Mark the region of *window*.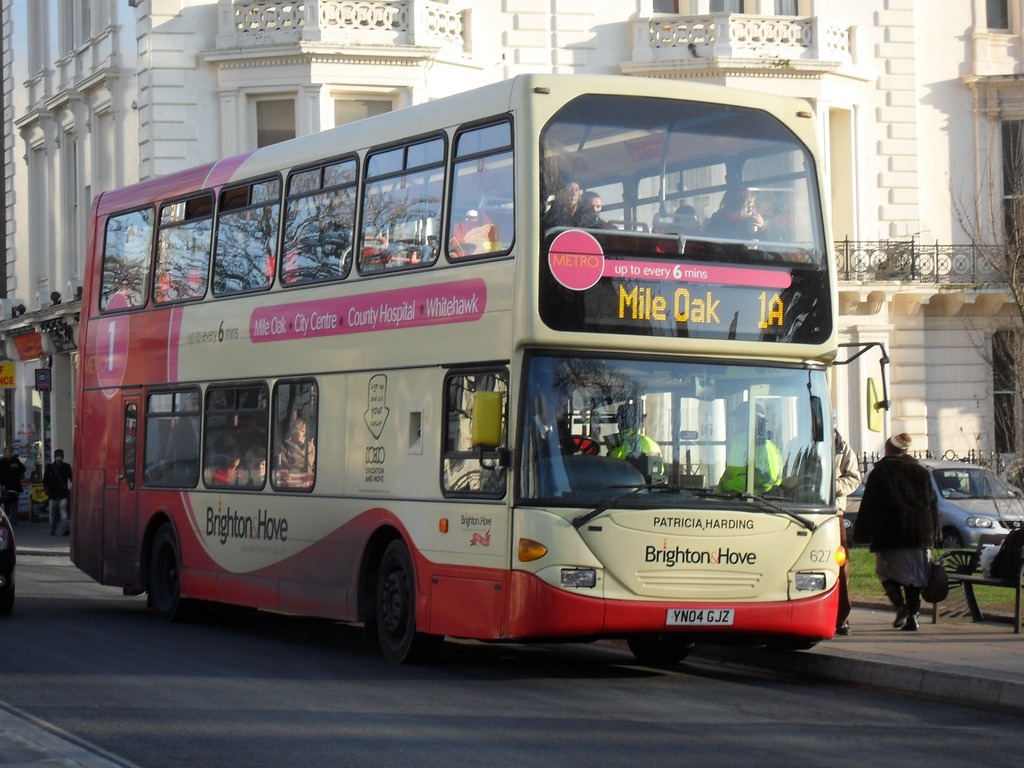
Region: <region>283, 158, 356, 282</region>.
